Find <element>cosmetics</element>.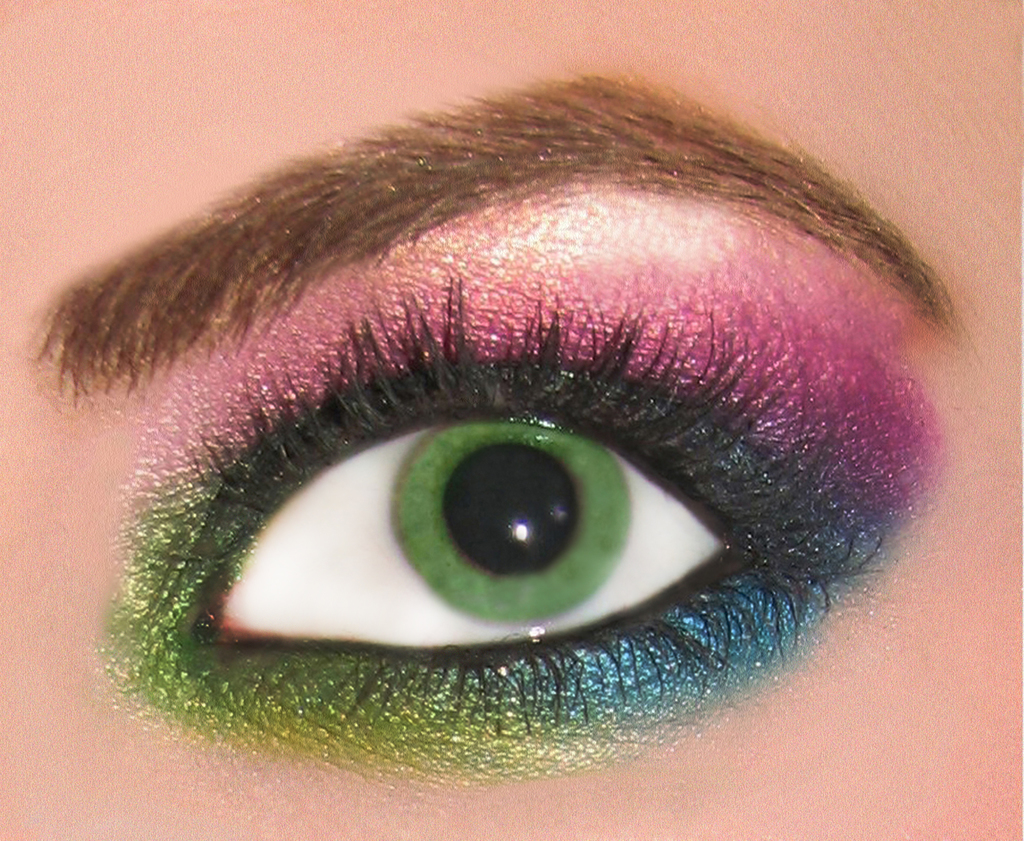
[left=92, top=278, right=871, bottom=687].
